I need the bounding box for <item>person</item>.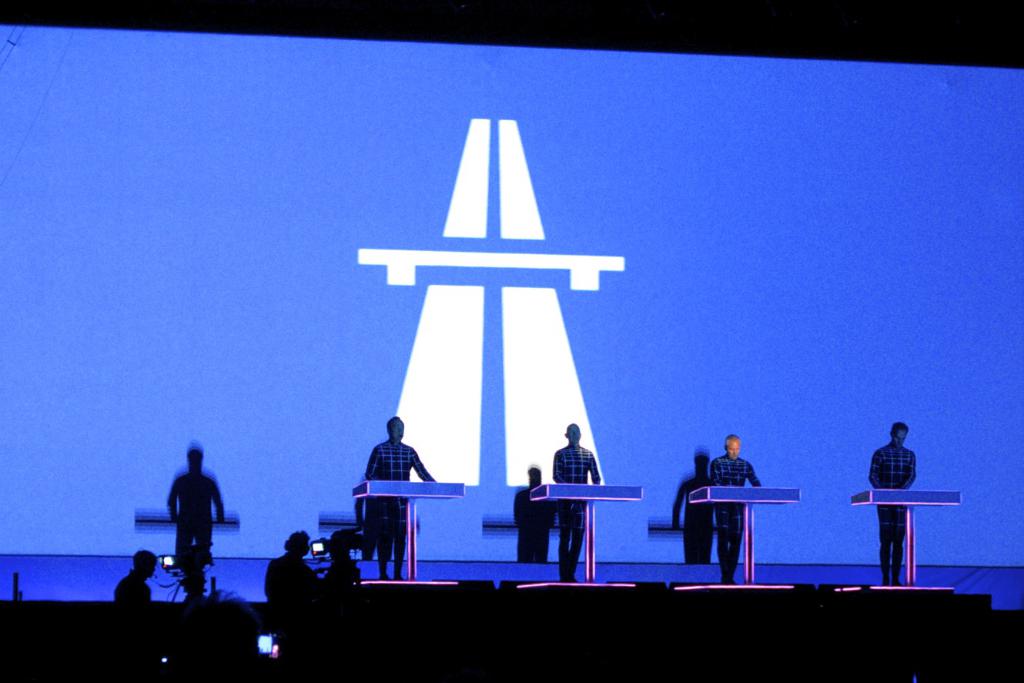
Here it is: (554,424,607,576).
